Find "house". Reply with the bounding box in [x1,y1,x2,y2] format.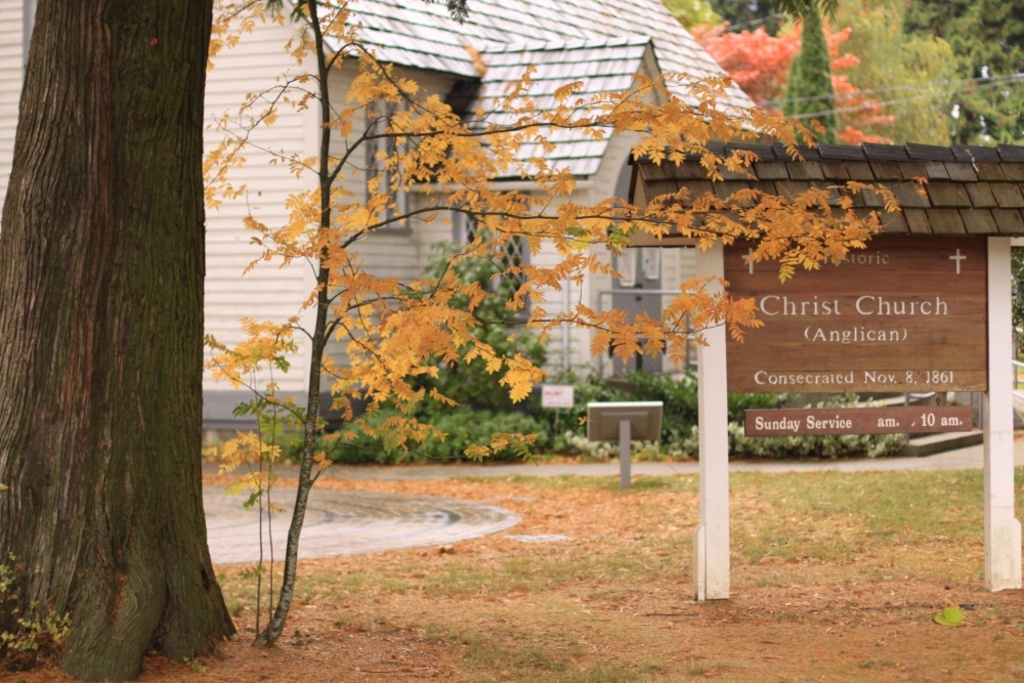
[0,0,817,446].
